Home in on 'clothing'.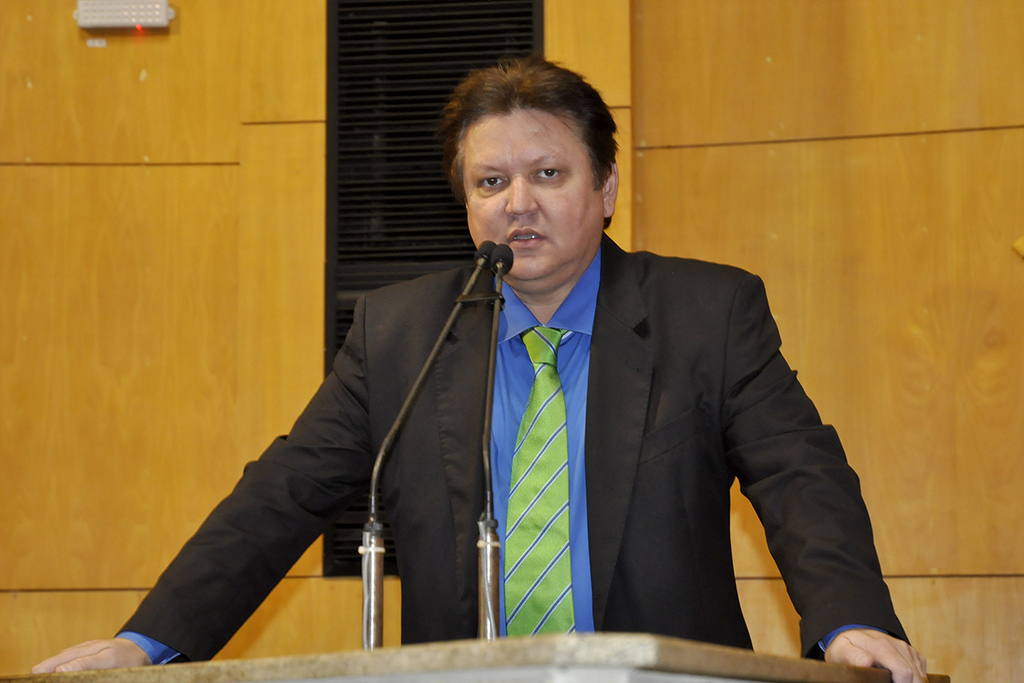
Homed in at detection(109, 226, 917, 673).
